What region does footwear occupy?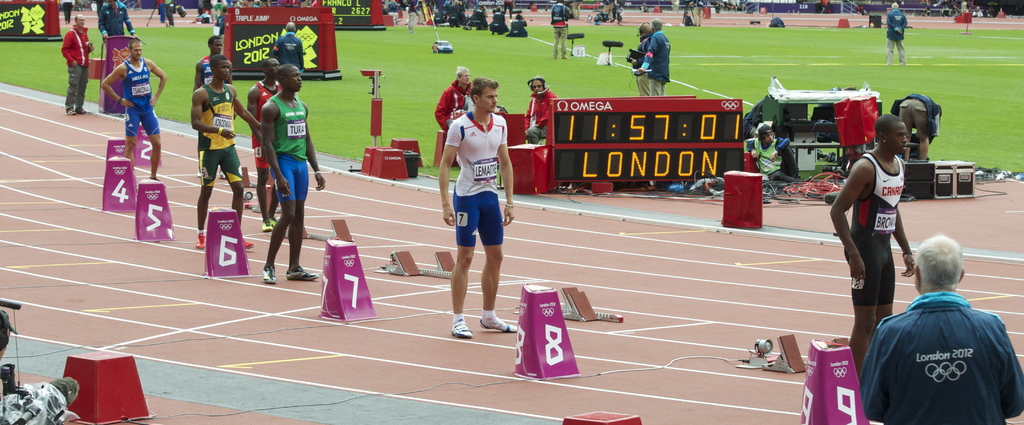
select_region(451, 318, 474, 338).
